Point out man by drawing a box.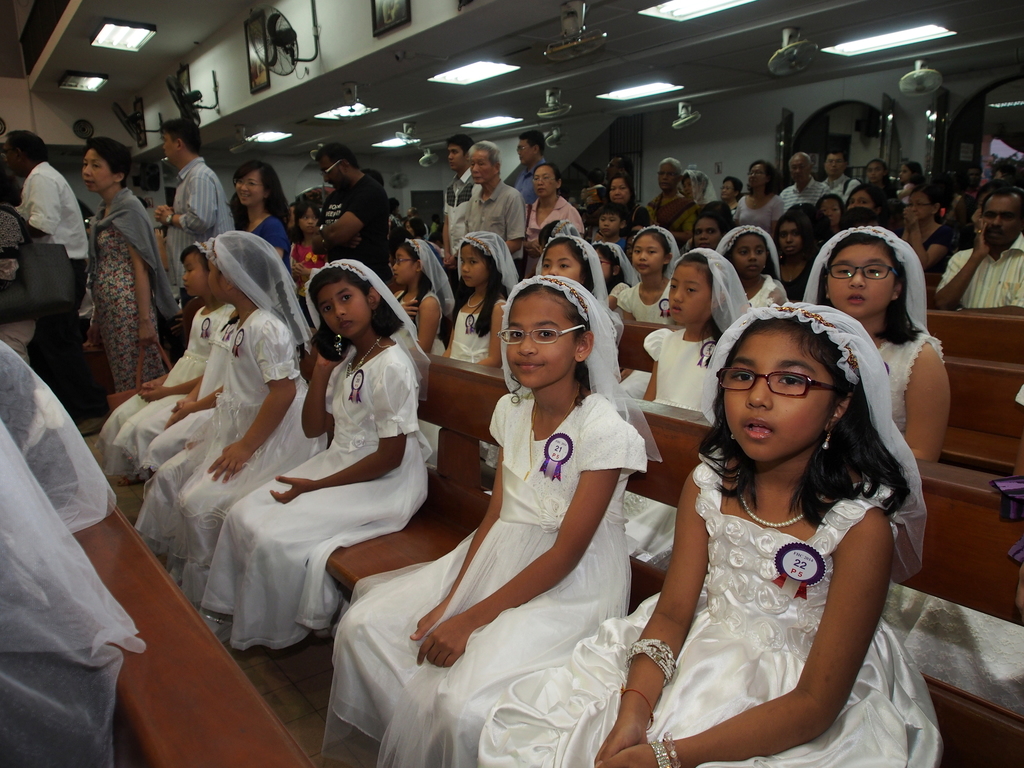
<box>309,134,388,283</box>.
